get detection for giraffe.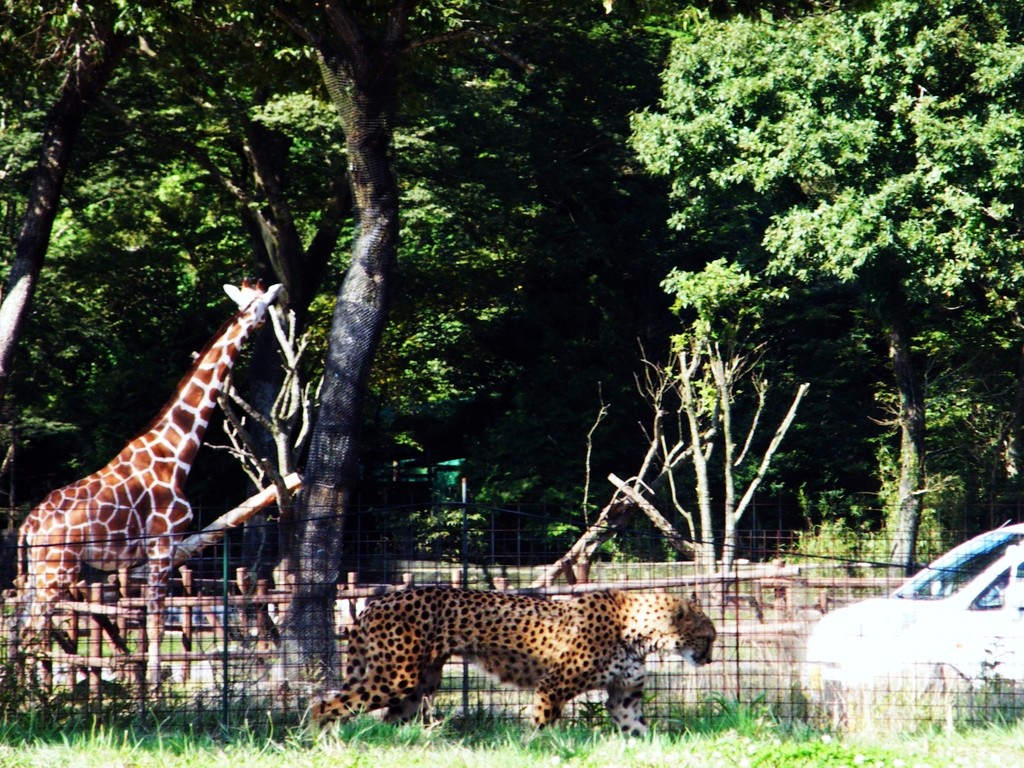
Detection: bbox=(15, 272, 297, 700).
